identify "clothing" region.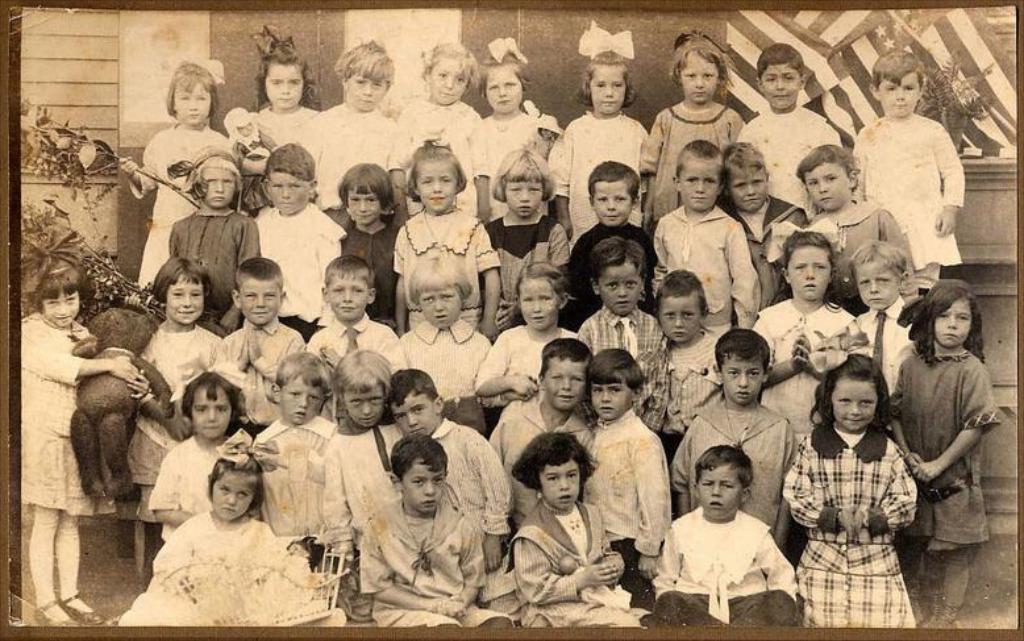
Region: locate(846, 305, 912, 411).
